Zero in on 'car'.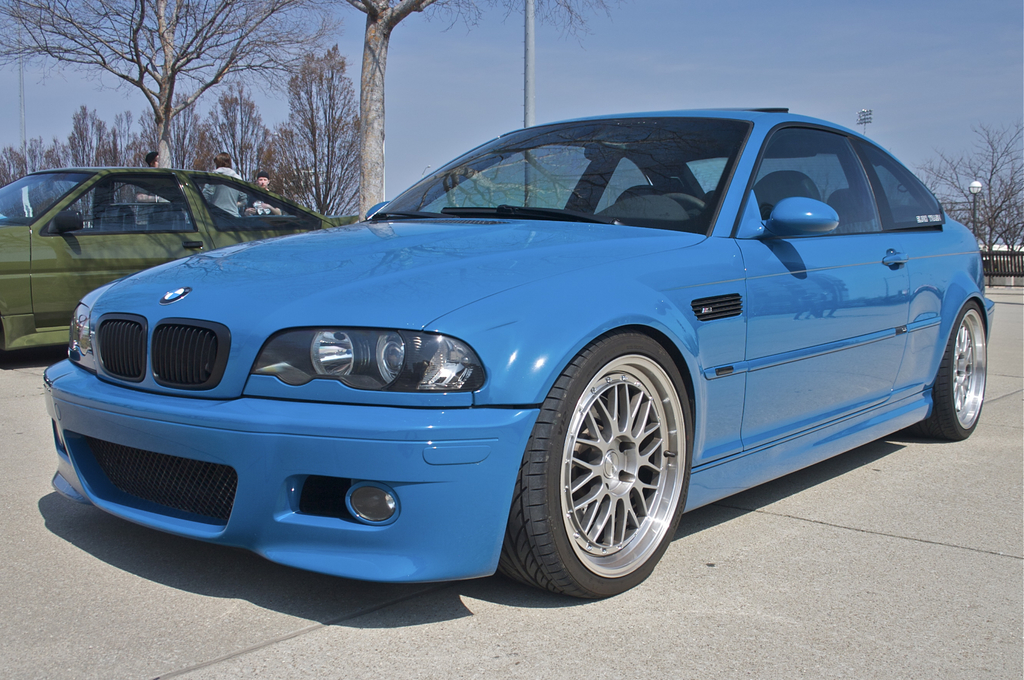
Zeroed in: <box>0,156,371,365</box>.
